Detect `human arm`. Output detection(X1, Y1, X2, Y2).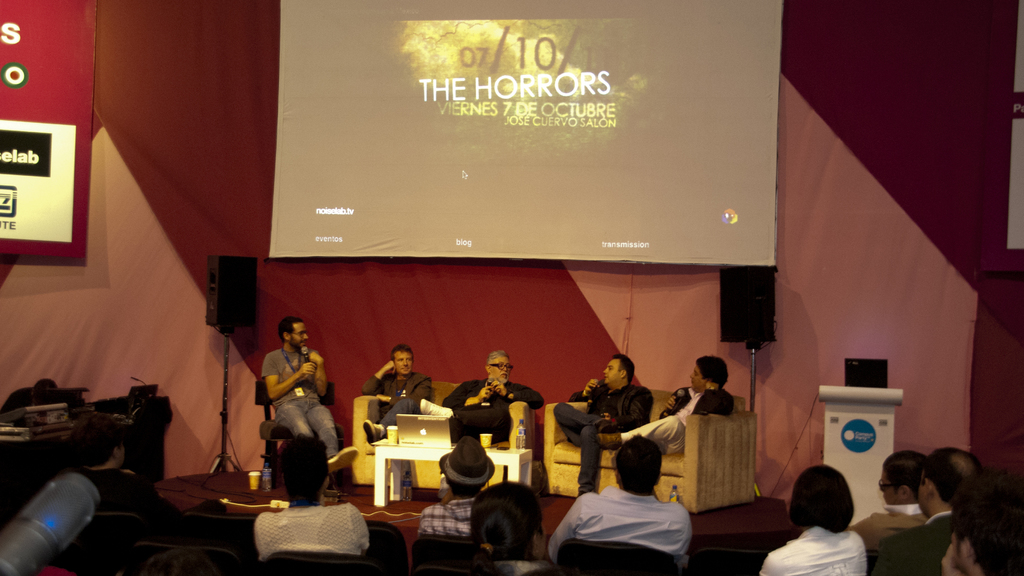
detection(384, 377, 433, 403).
